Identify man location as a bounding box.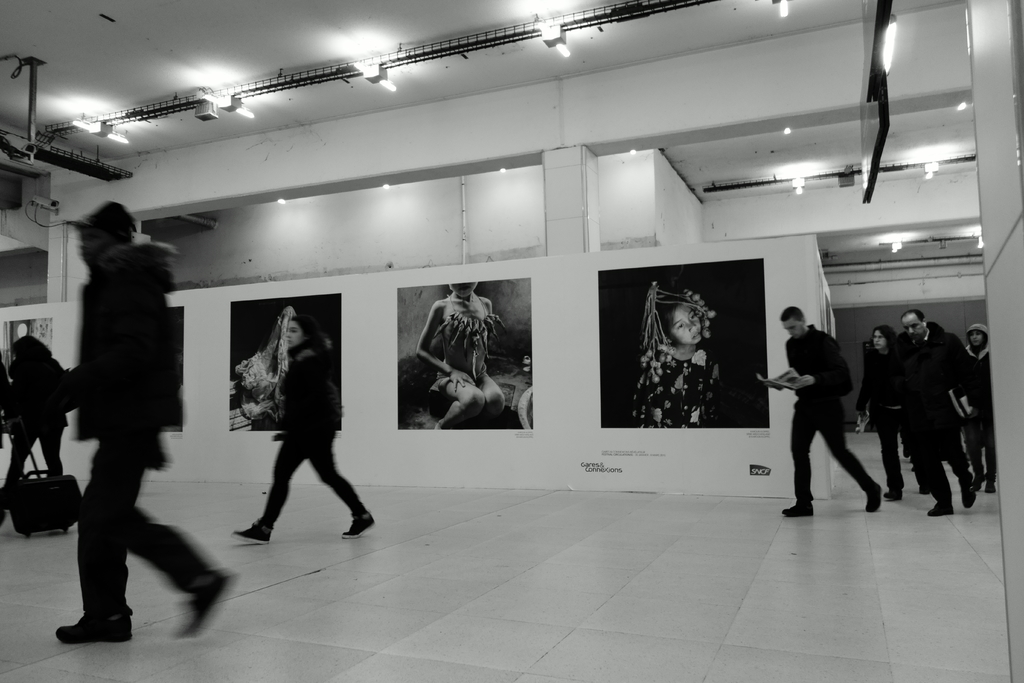
{"left": 47, "top": 200, "right": 234, "bottom": 644}.
